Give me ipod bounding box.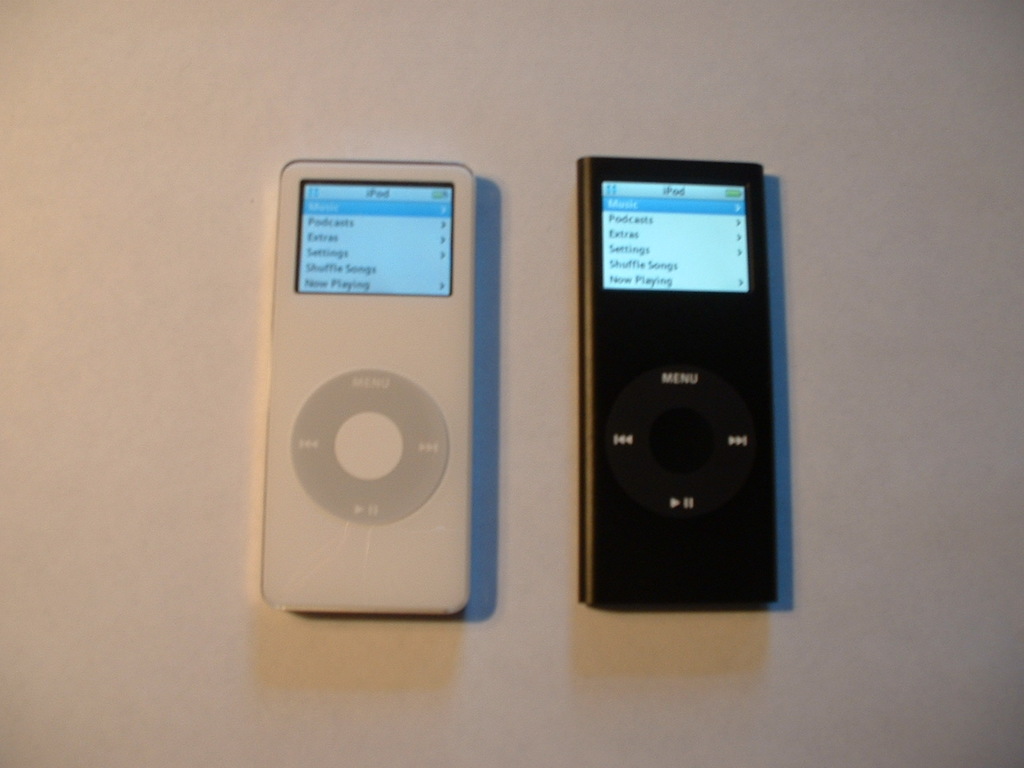
[577, 151, 781, 611].
